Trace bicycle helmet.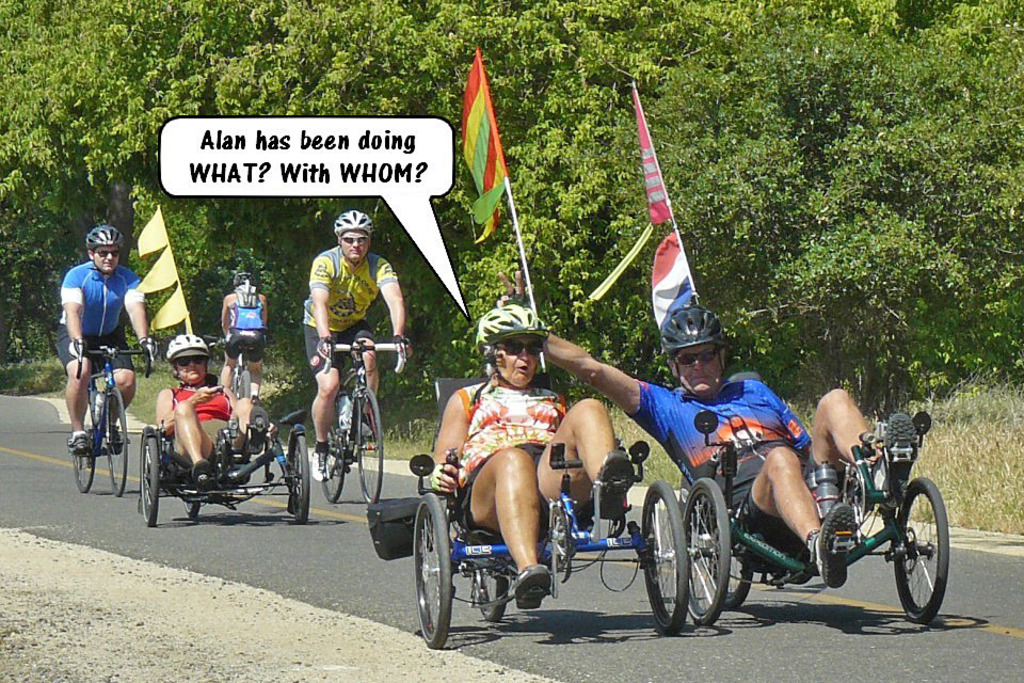
Traced to (658,300,719,351).
